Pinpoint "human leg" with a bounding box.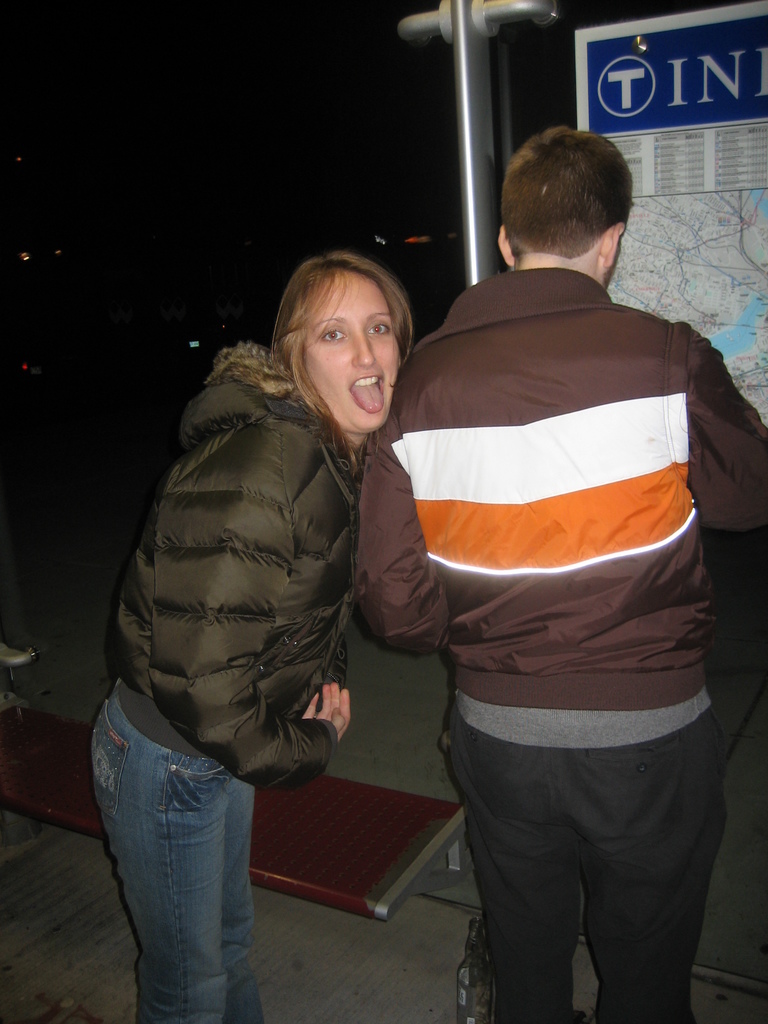
left=86, top=696, right=237, bottom=1020.
